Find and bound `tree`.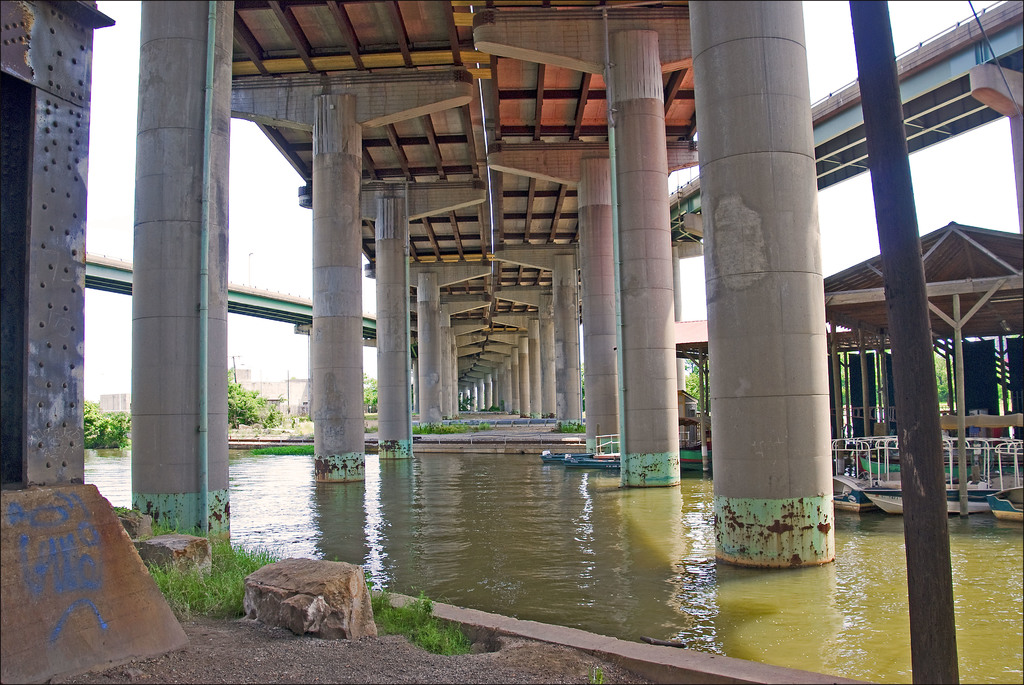
Bound: Rect(79, 397, 132, 453).
